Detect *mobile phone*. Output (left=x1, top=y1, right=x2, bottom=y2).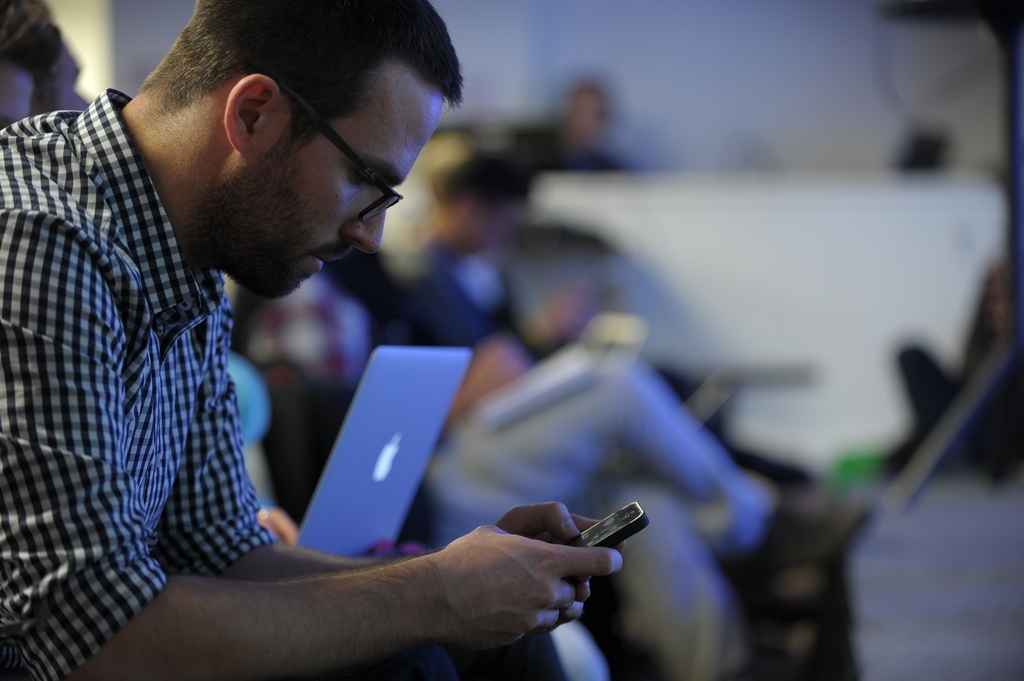
(left=574, top=502, right=646, bottom=557).
